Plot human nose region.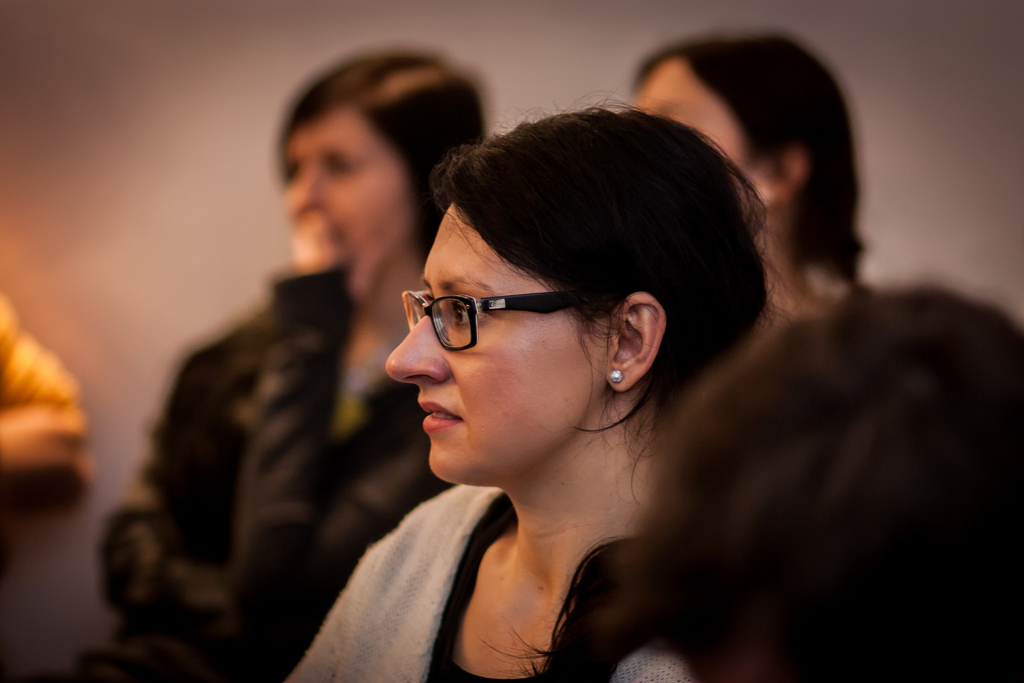
Plotted at [left=384, top=308, right=452, bottom=392].
